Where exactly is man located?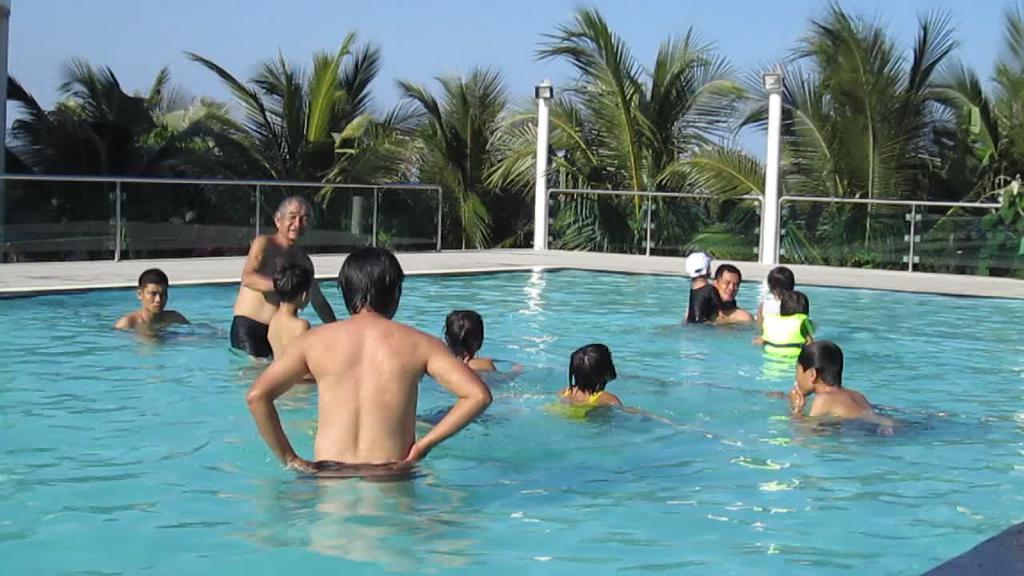
Its bounding box is x1=226 y1=193 x2=337 y2=361.
